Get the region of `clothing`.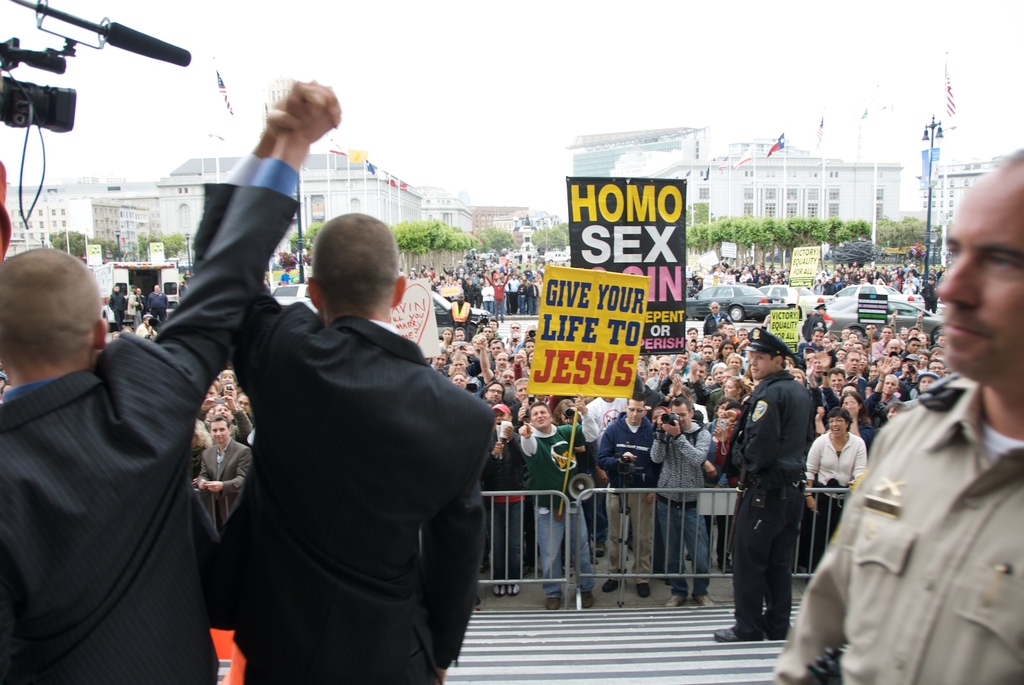
{"x1": 780, "y1": 361, "x2": 1023, "y2": 684}.
